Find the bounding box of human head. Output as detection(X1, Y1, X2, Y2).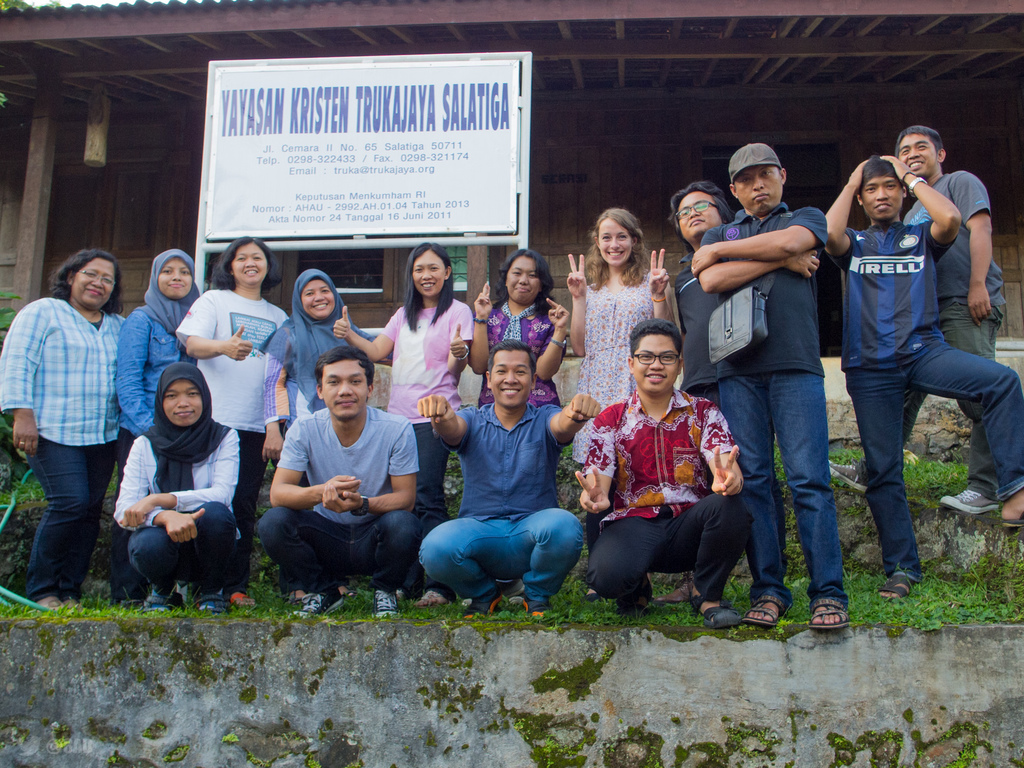
detection(218, 238, 272, 288).
